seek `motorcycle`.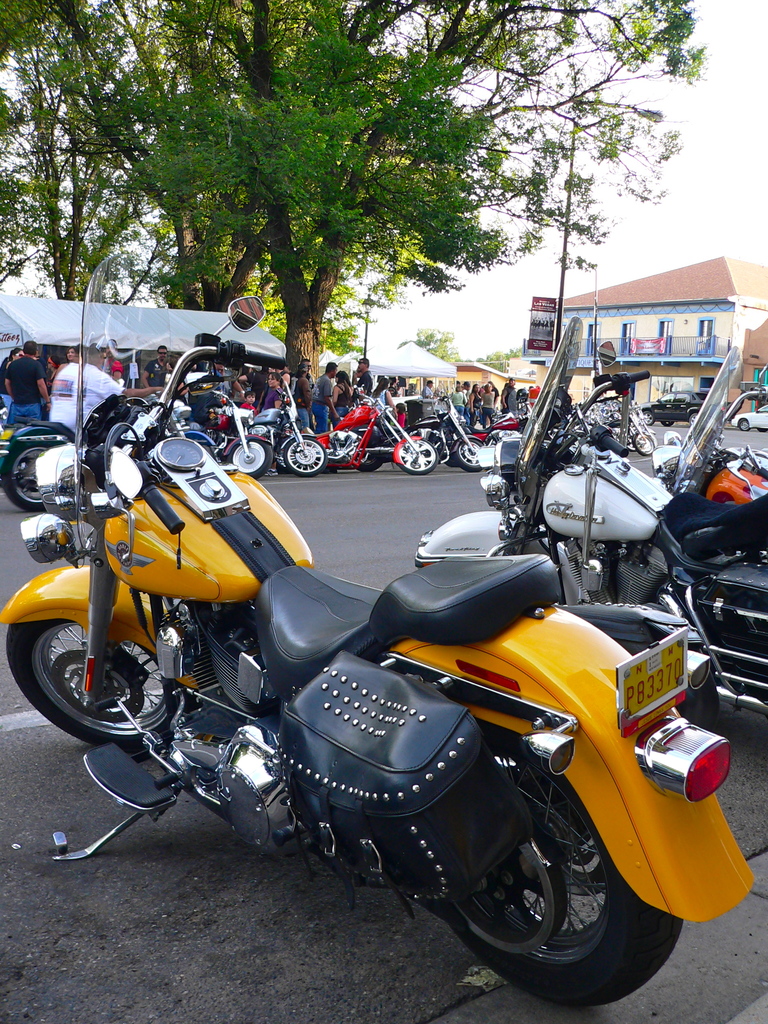
(652, 339, 764, 496).
